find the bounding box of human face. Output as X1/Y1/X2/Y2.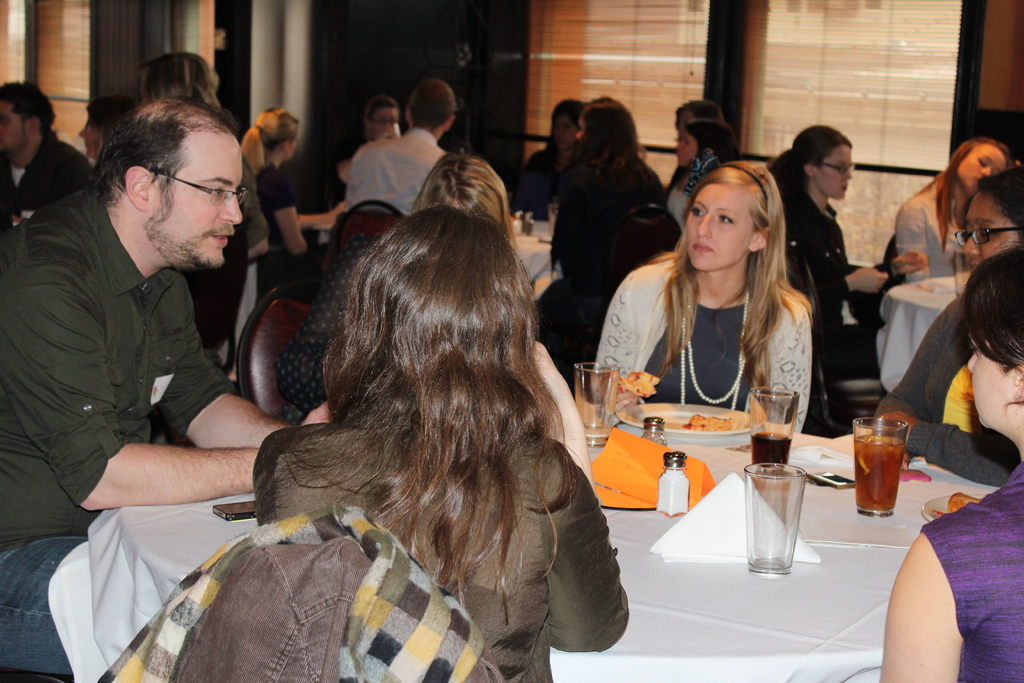
77/120/92/152.
